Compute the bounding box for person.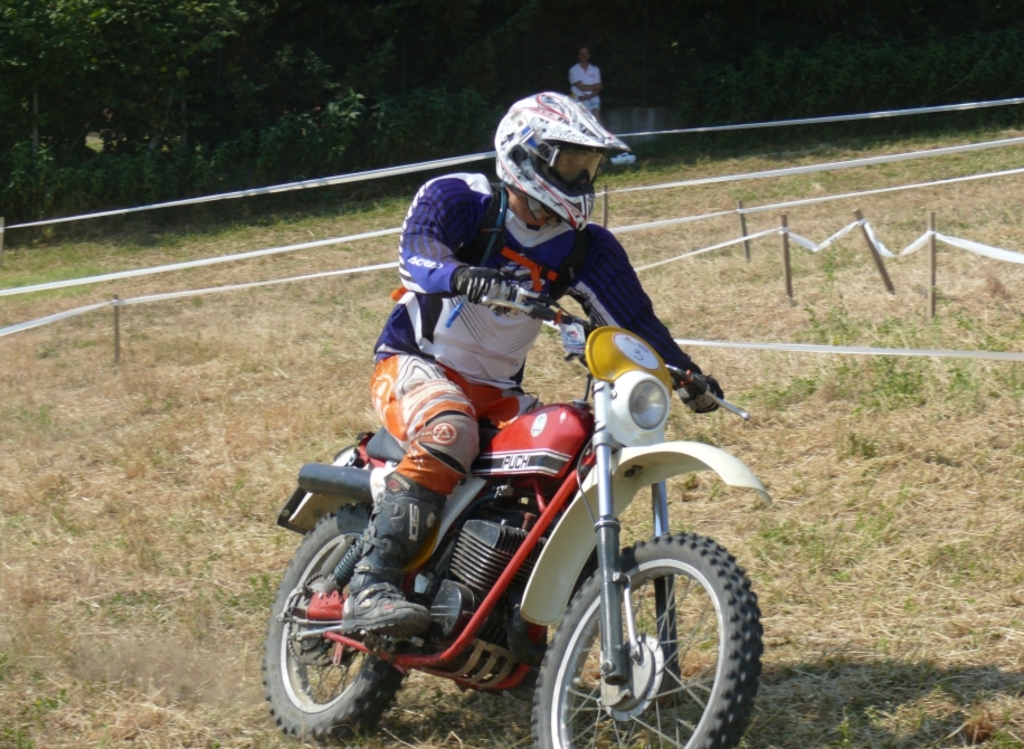
{"left": 340, "top": 88, "right": 726, "bottom": 638}.
